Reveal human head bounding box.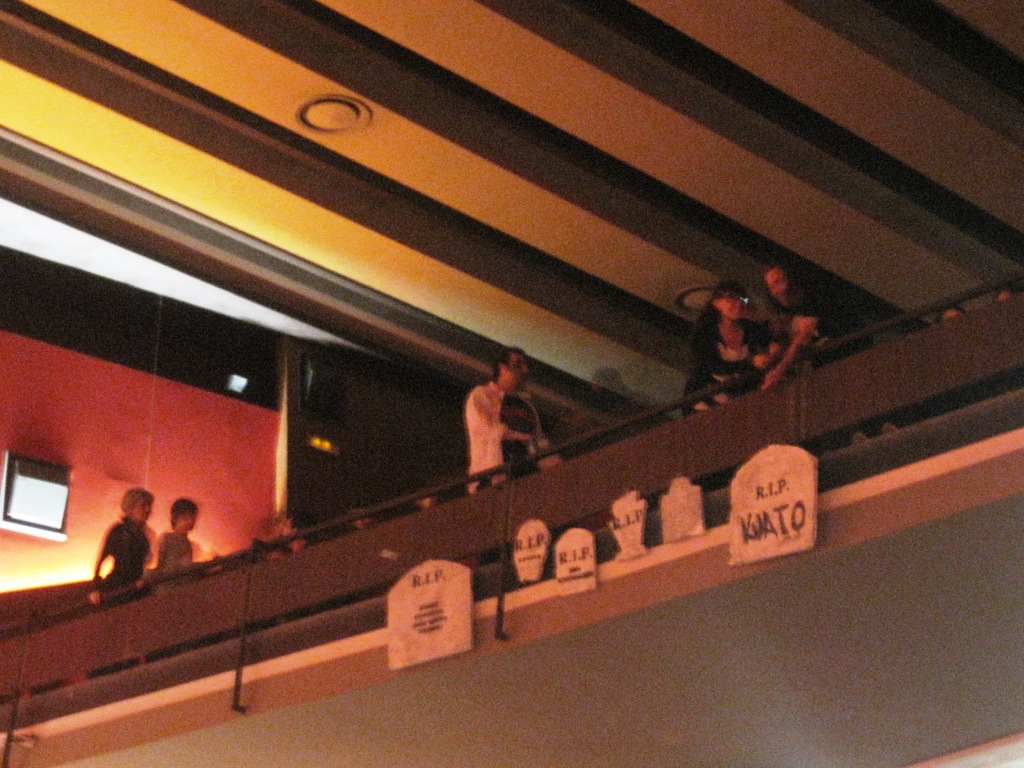
Revealed: <box>711,283,751,325</box>.
